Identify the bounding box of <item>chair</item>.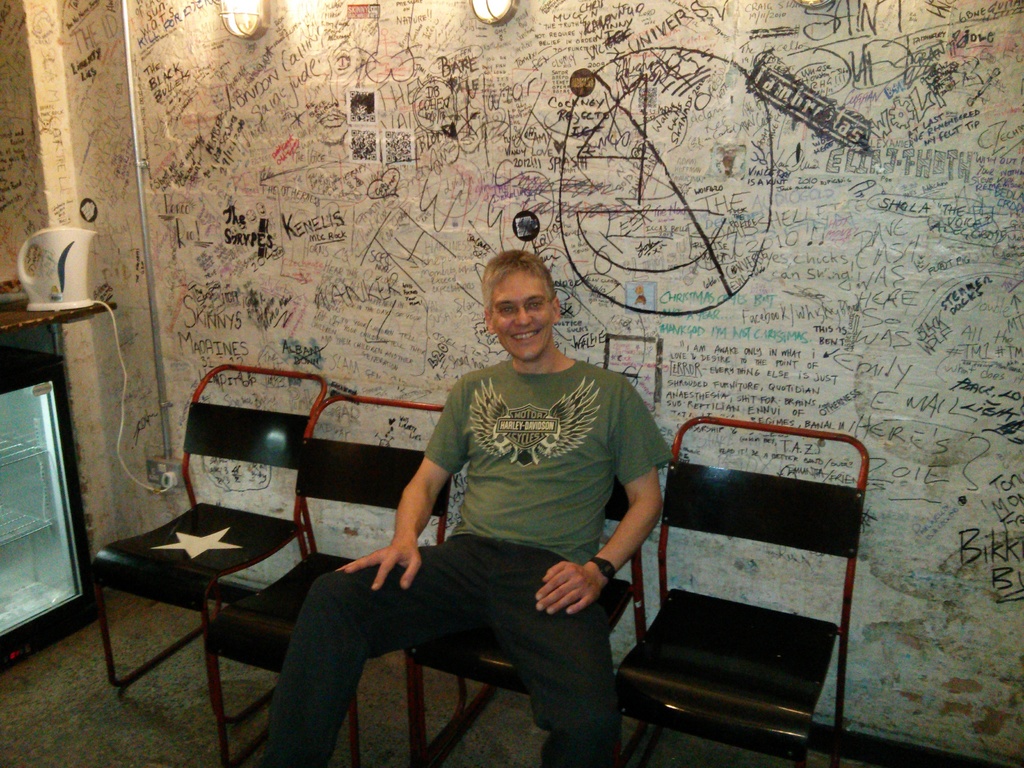
x1=601 y1=426 x2=874 y2=758.
